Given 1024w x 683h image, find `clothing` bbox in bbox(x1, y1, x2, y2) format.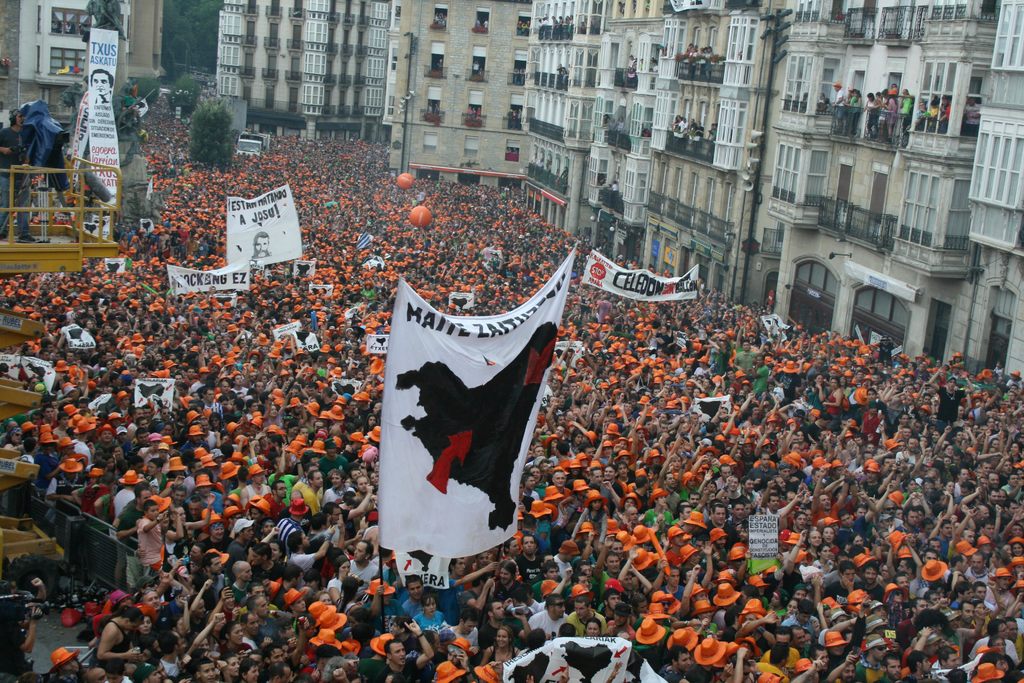
bbox(97, 614, 129, 668).
